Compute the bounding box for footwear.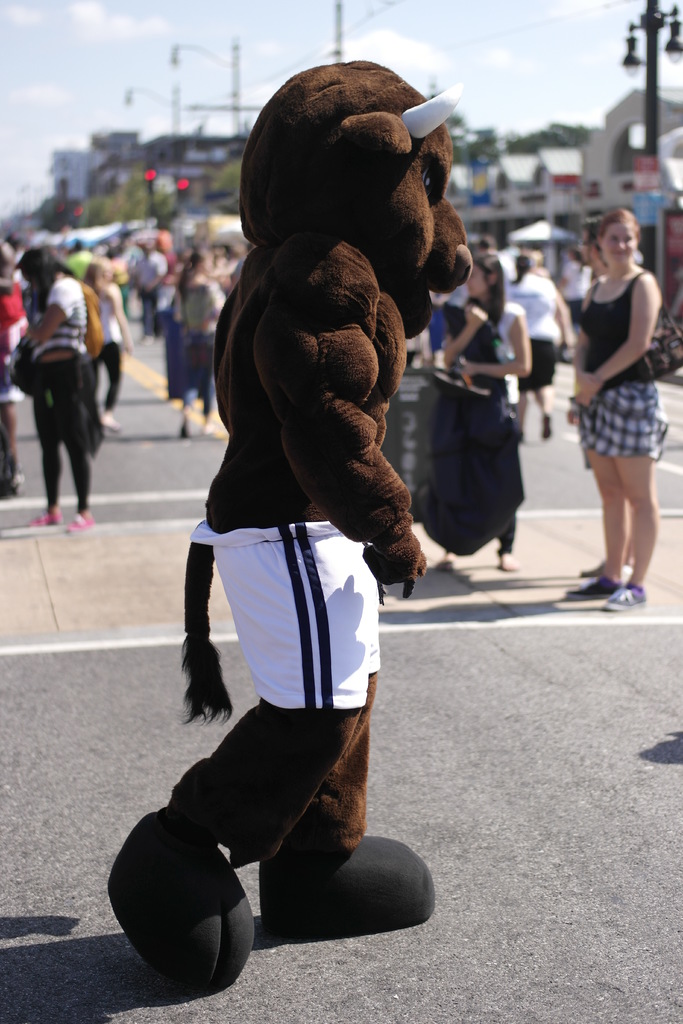
left=545, top=412, right=555, bottom=438.
